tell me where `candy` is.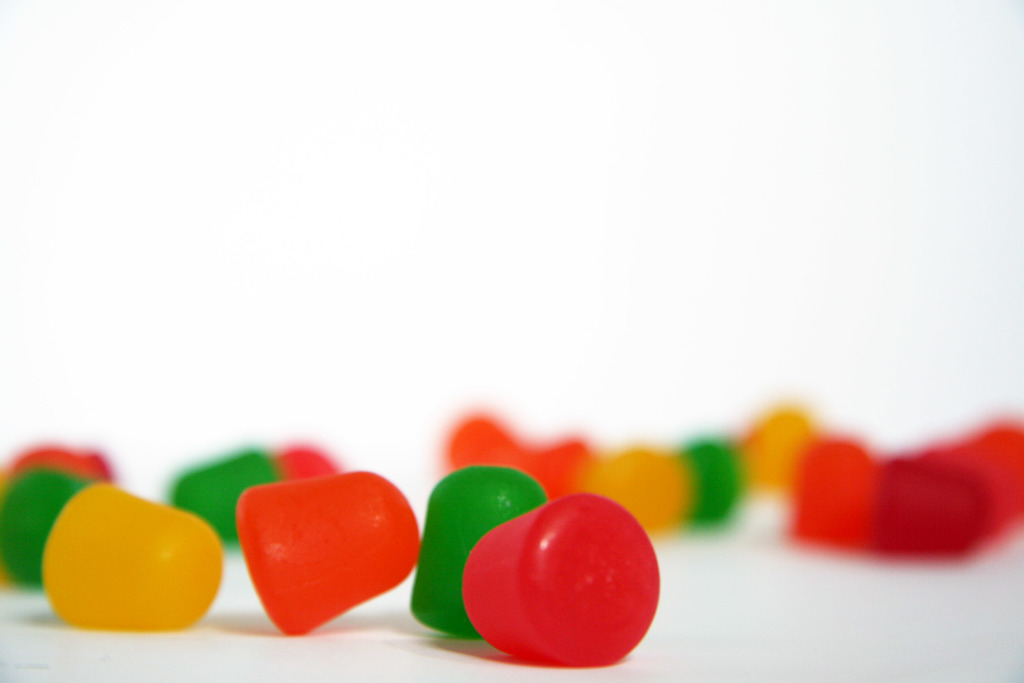
`candy` is at [x1=0, y1=408, x2=1023, y2=671].
